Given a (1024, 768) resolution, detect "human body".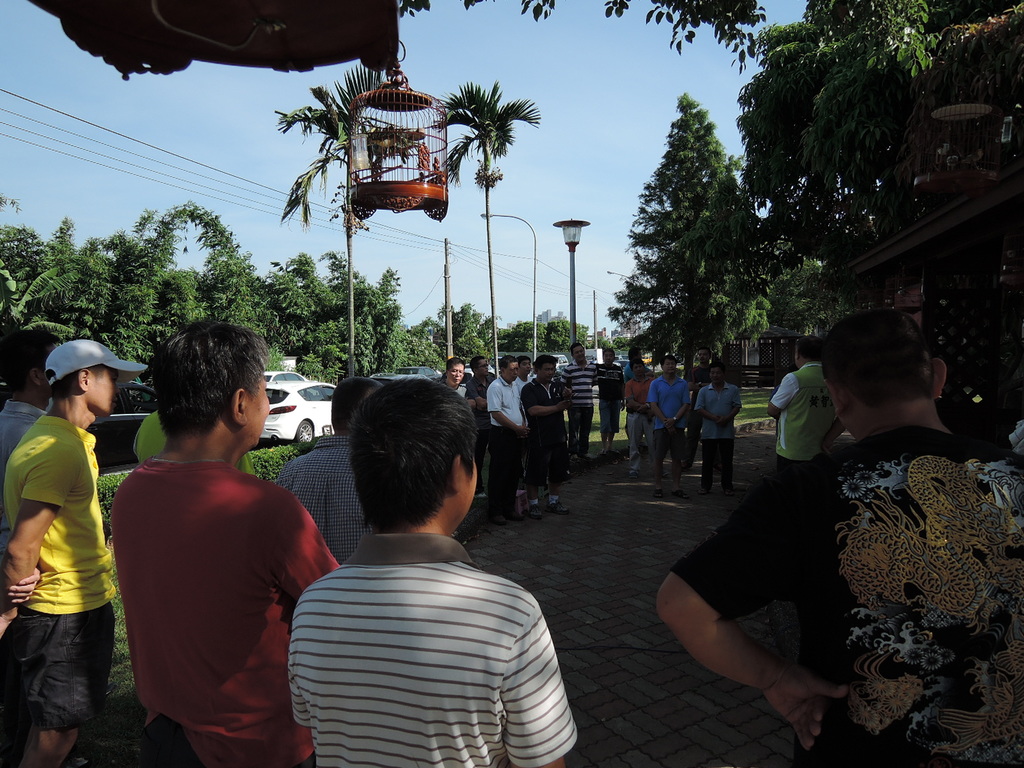
(x1=589, y1=344, x2=628, y2=456).
